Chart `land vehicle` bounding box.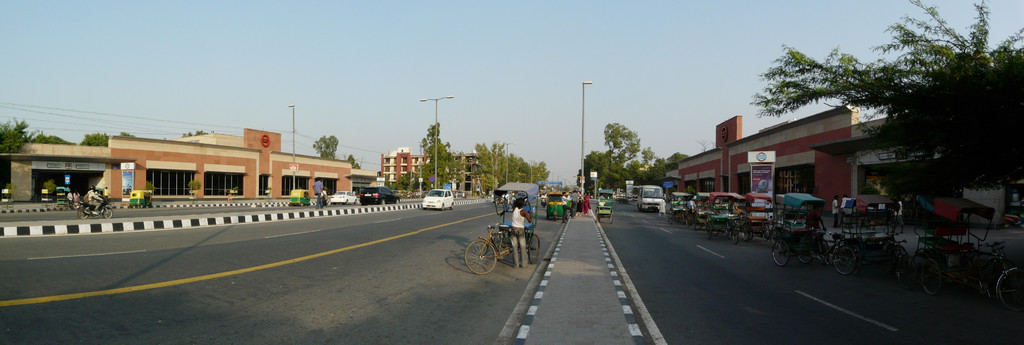
Charted: pyautogui.locateOnScreen(466, 180, 540, 274).
